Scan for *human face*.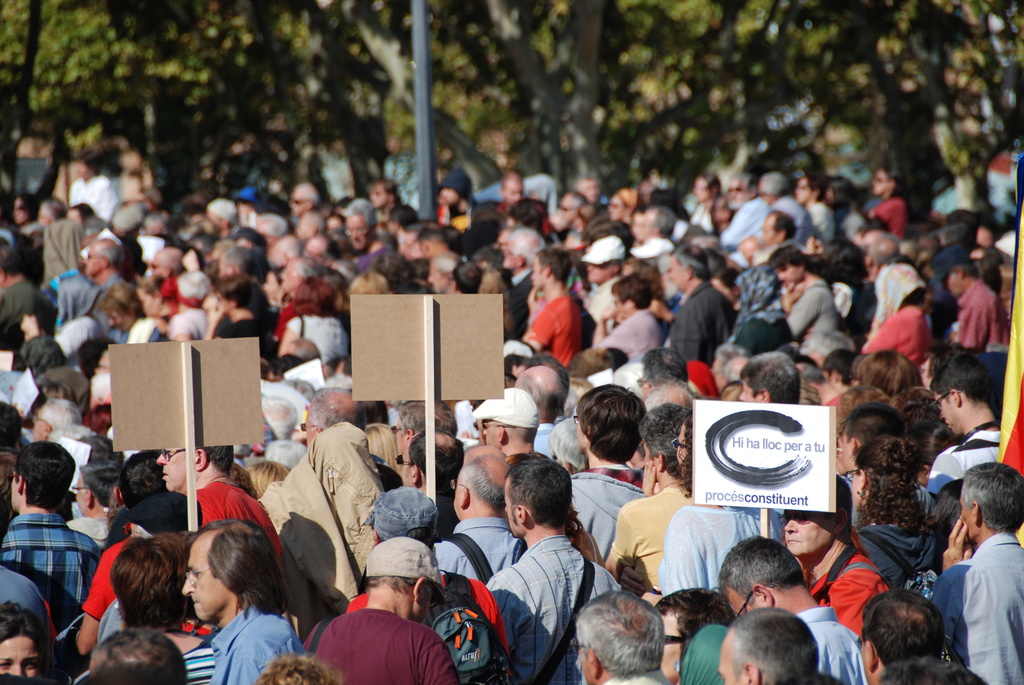
Scan result: Rect(726, 589, 756, 619).
